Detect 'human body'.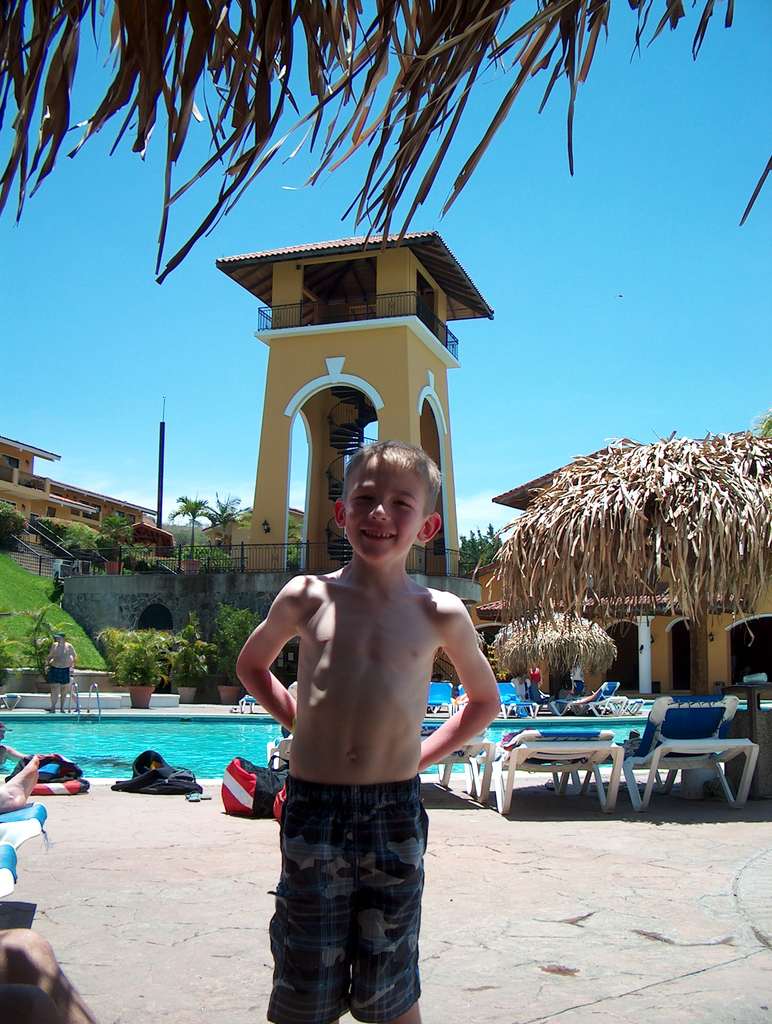
Detected at pyautogui.locateOnScreen(226, 417, 512, 1023).
